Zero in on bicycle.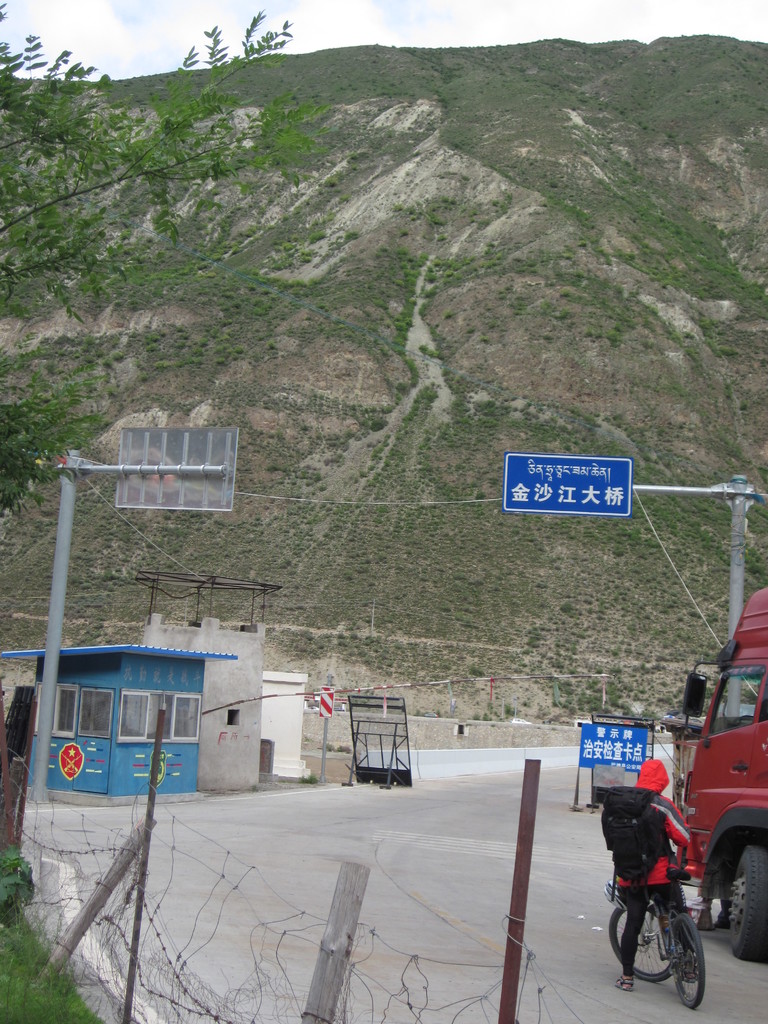
Zeroed in: l=613, t=845, r=724, b=1000.
